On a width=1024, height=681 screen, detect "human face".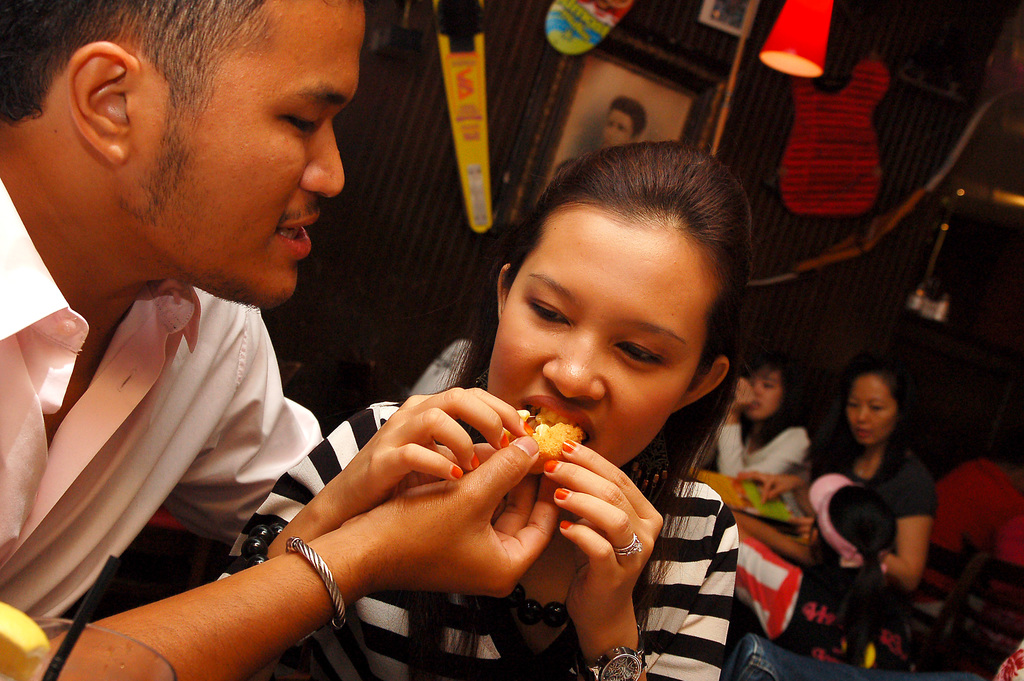
region(749, 368, 781, 418).
